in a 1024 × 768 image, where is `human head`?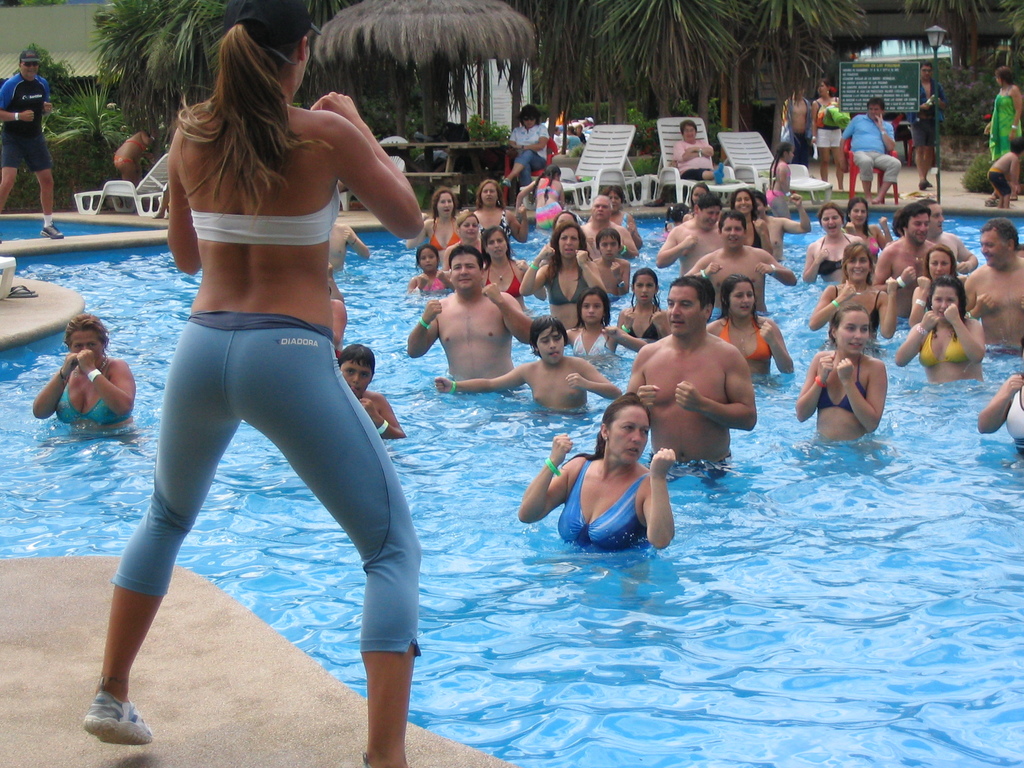
[480, 223, 511, 261].
